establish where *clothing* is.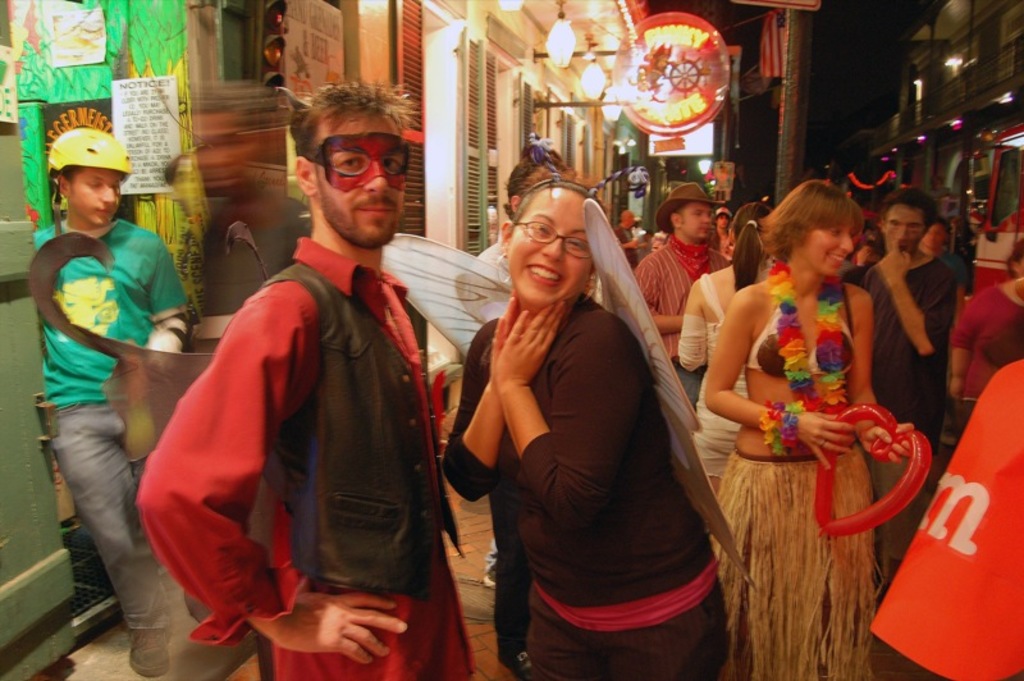
Established at left=856, top=260, right=954, bottom=451.
